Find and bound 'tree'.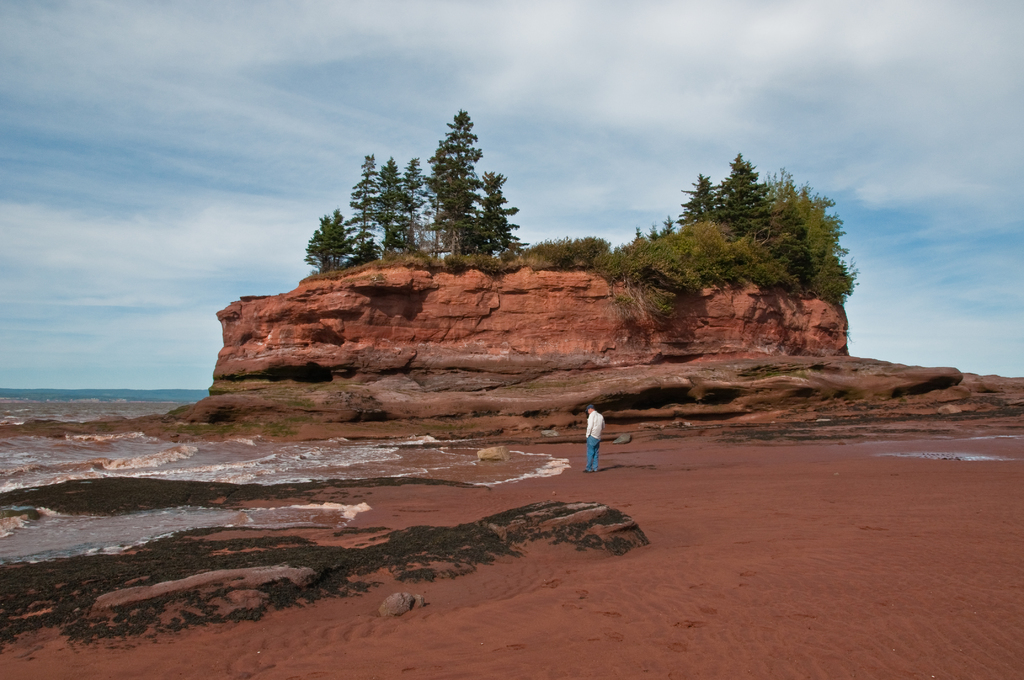
Bound: region(476, 163, 520, 247).
